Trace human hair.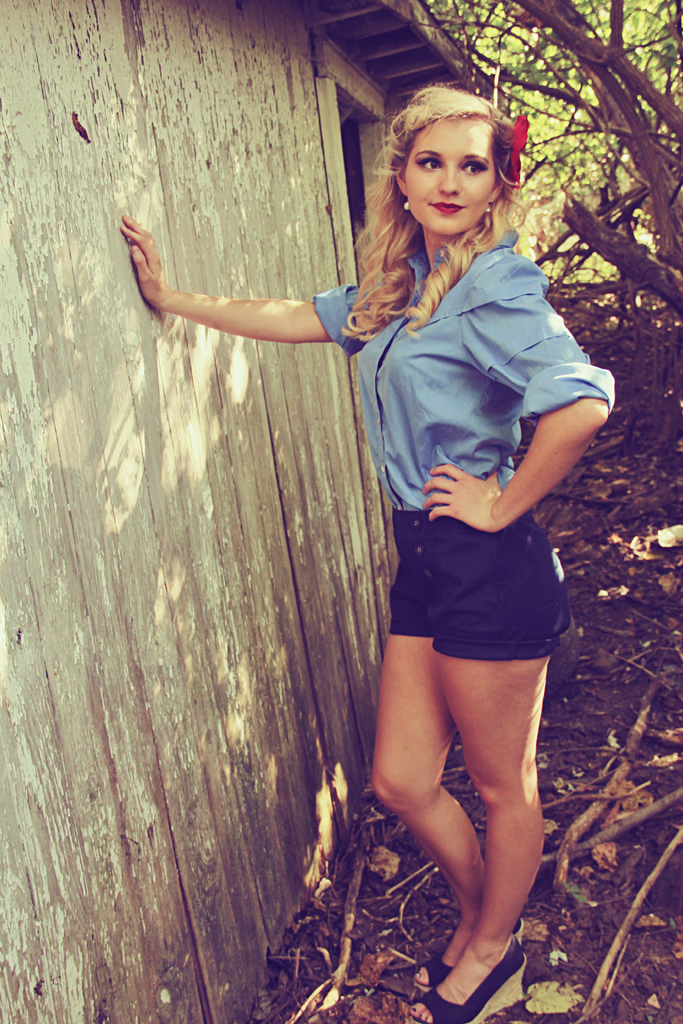
Traced to bbox=(344, 87, 506, 307).
